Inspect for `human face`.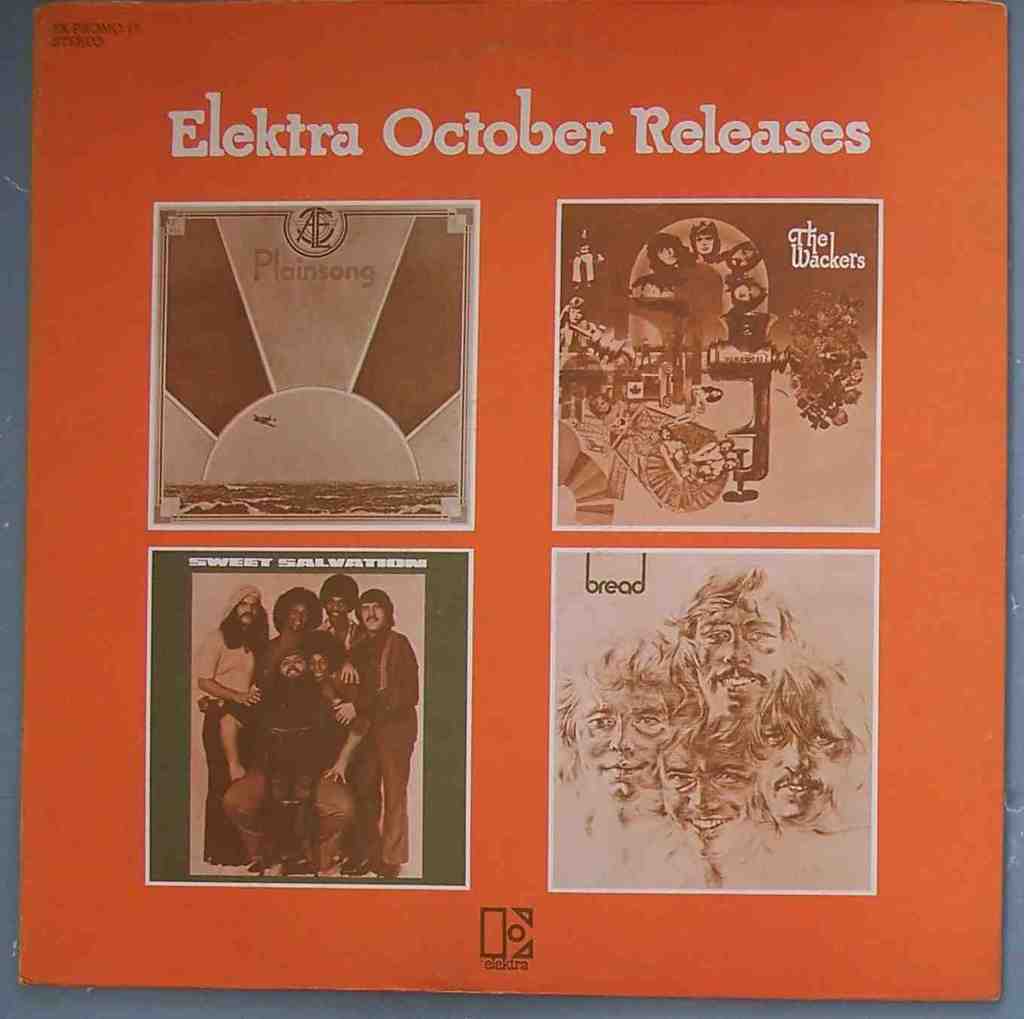
Inspection: {"x1": 575, "y1": 682, "x2": 673, "y2": 794}.
